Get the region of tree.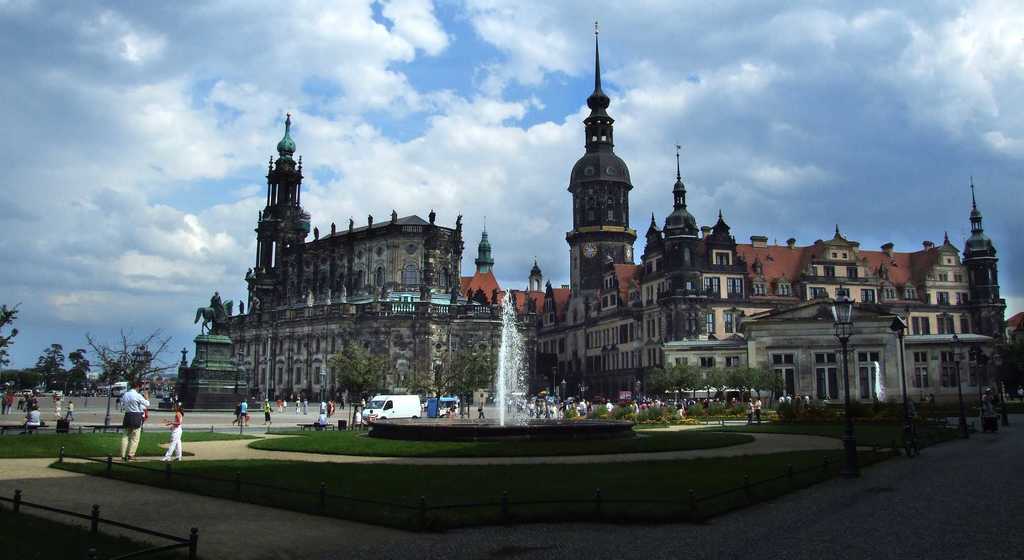
{"x1": 325, "y1": 339, "x2": 387, "y2": 404}.
